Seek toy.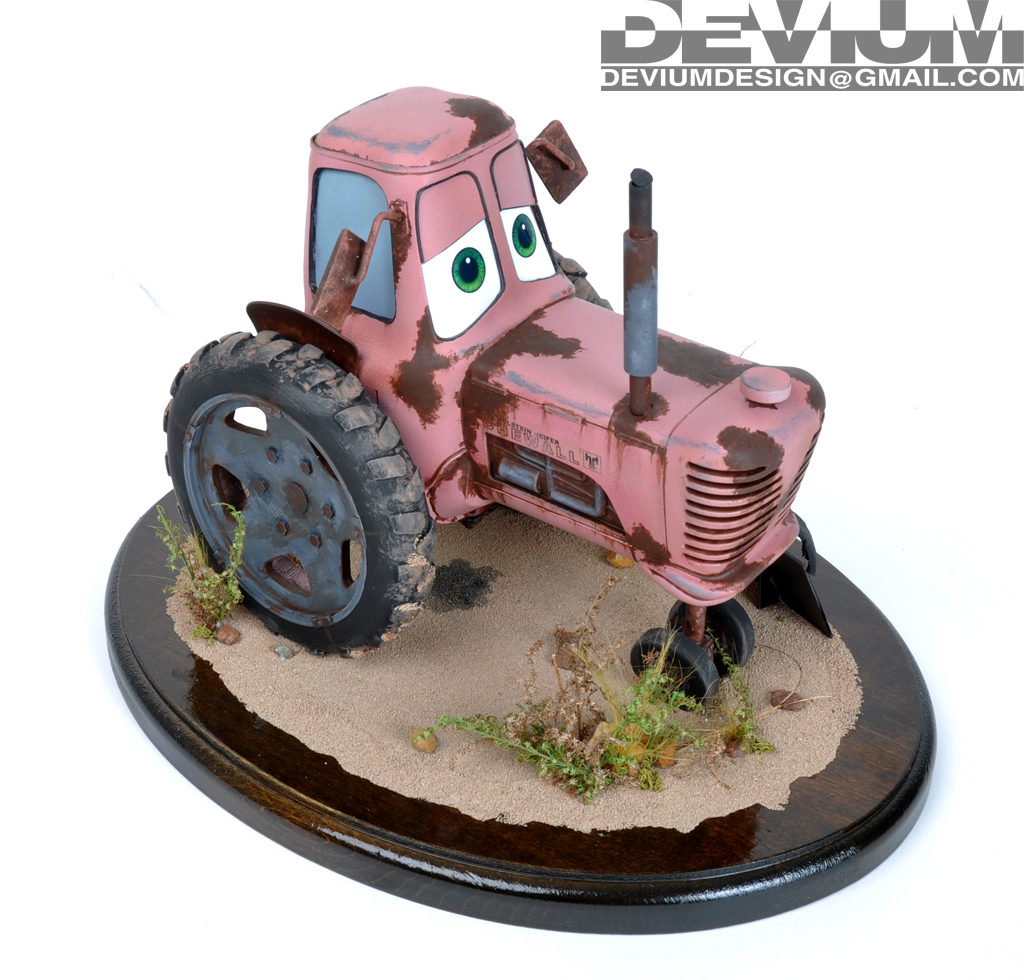
{"left": 67, "top": 80, "right": 890, "bottom": 823}.
